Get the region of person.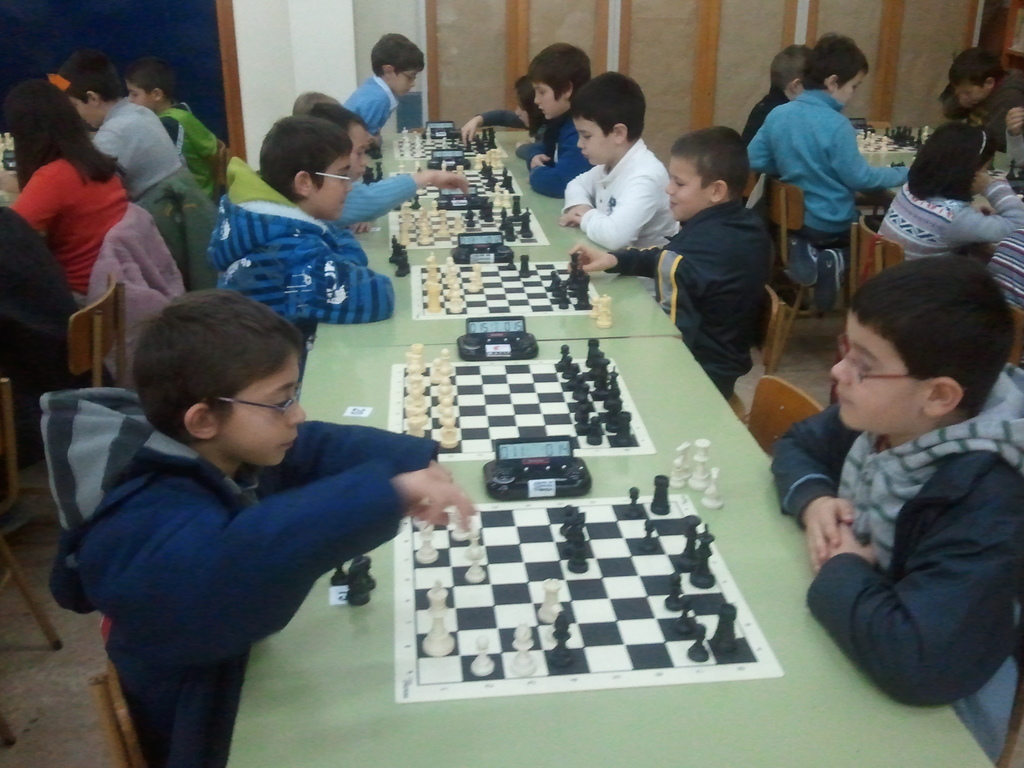
Rect(310, 116, 462, 229).
